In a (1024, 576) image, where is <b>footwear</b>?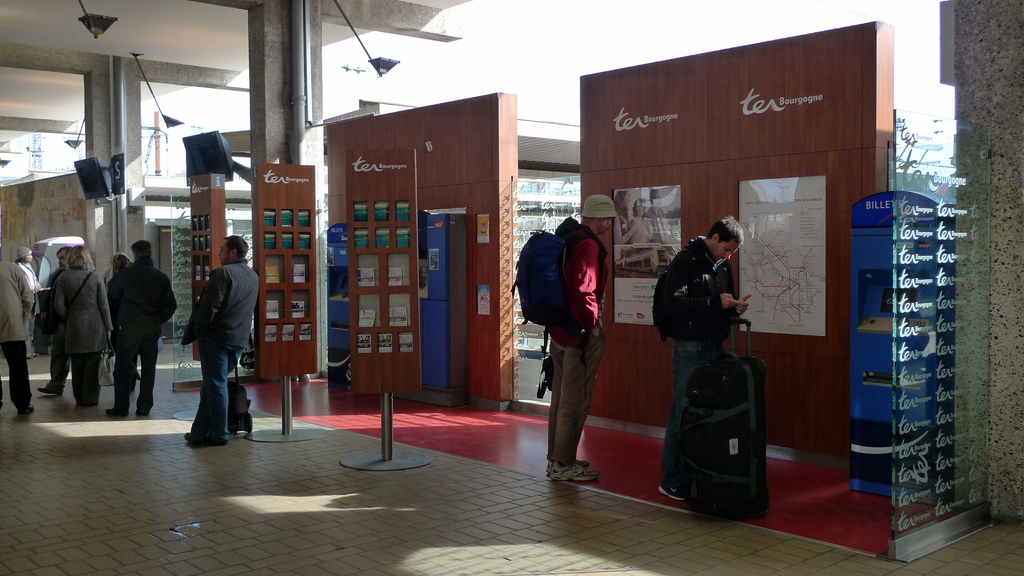
select_region(18, 403, 33, 417).
